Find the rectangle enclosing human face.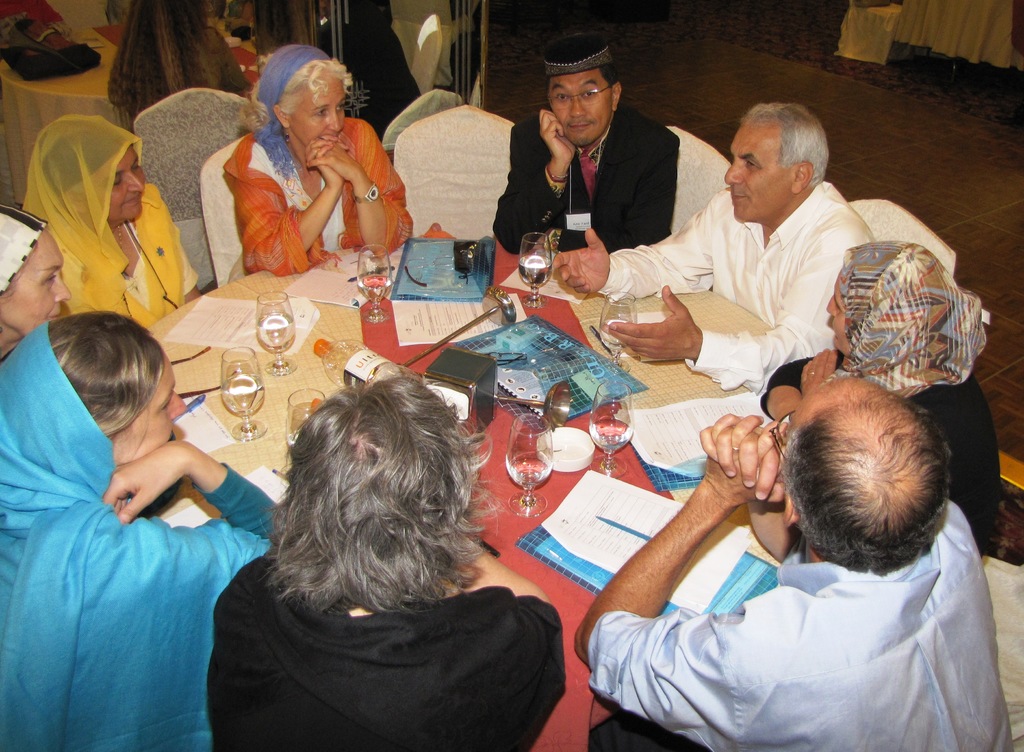
bbox=[0, 224, 69, 328].
